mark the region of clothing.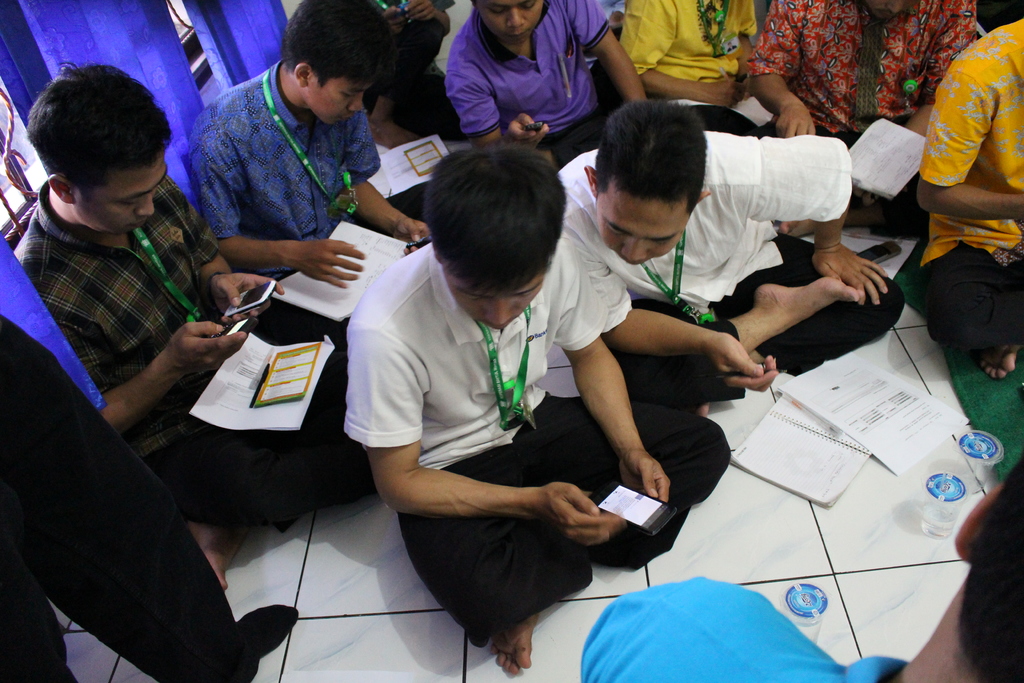
Region: 588:0:628:26.
